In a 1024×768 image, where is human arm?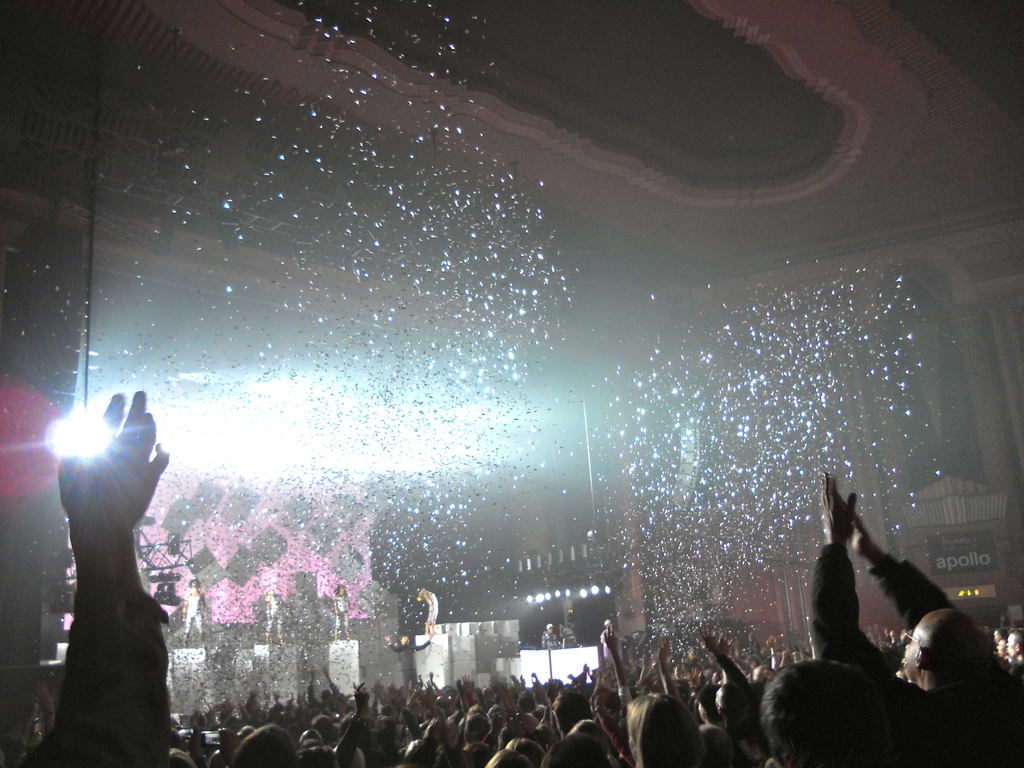
(left=318, top=671, right=334, bottom=692).
